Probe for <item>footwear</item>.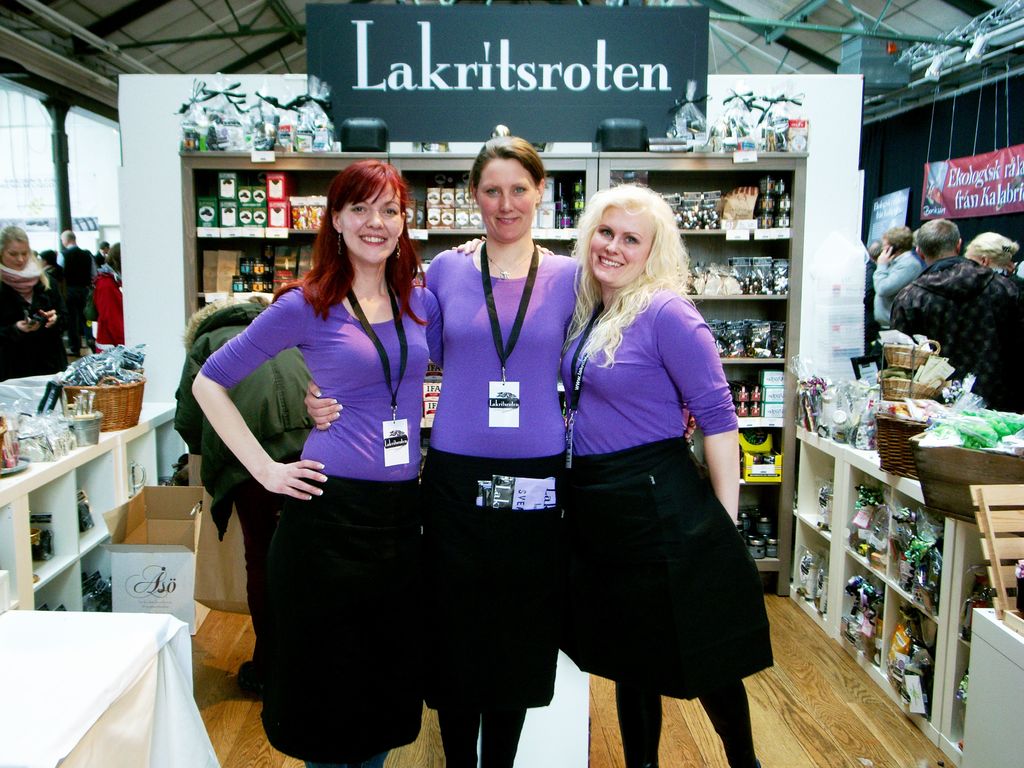
Probe result: l=239, t=659, r=265, b=696.
